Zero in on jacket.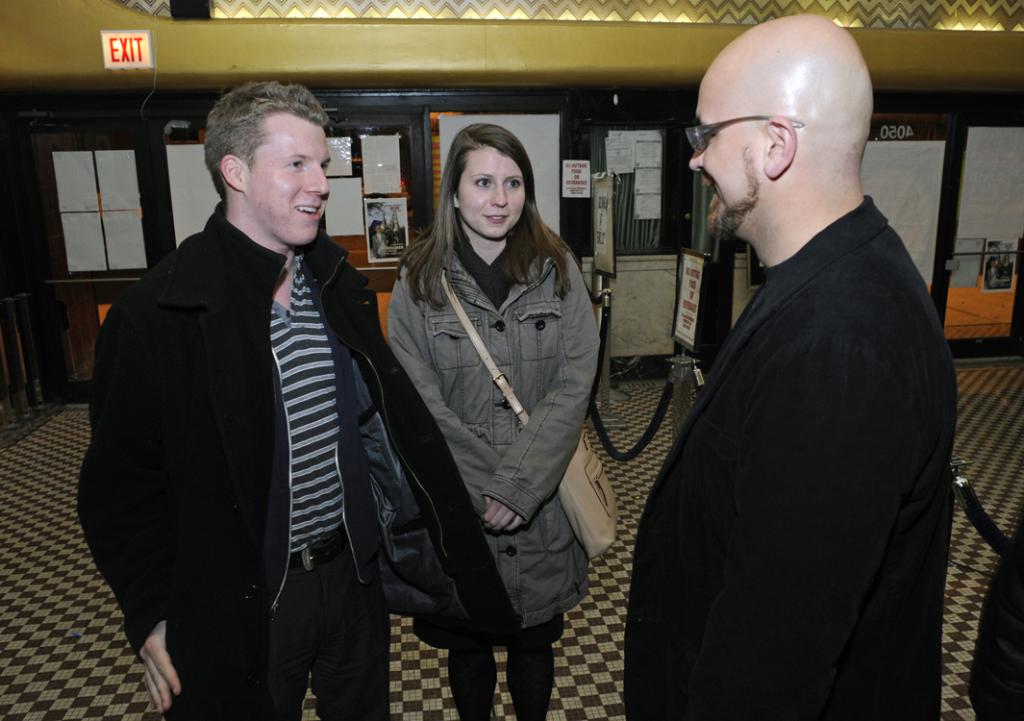
Zeroed in: bbox=[373, 158, 616, 617].
